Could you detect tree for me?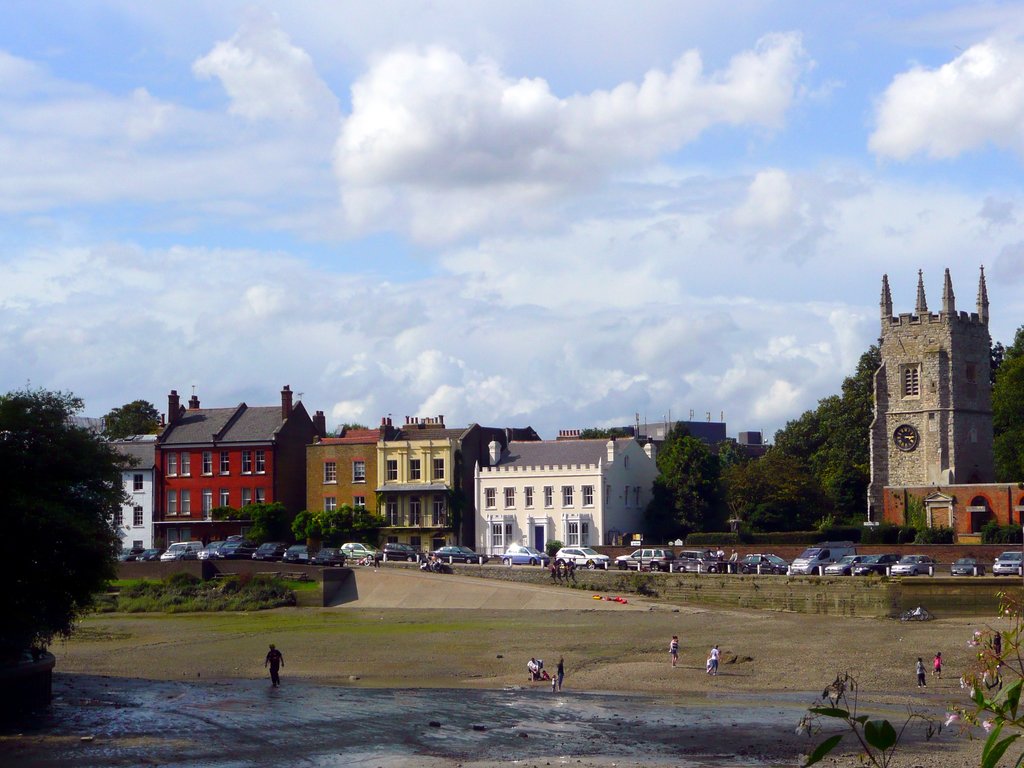
Detection result: [6, 357, 118, 673].
